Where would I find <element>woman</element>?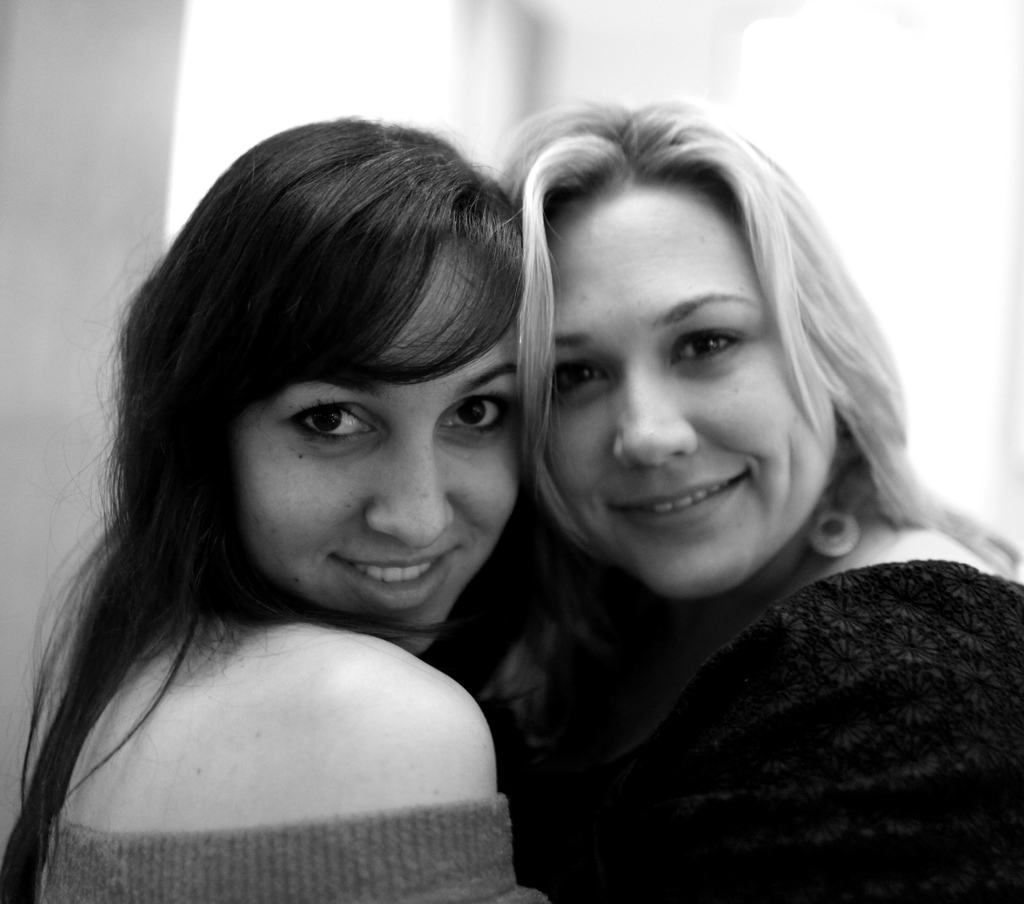
At left=415, top=67, right=983, bottom=903.
